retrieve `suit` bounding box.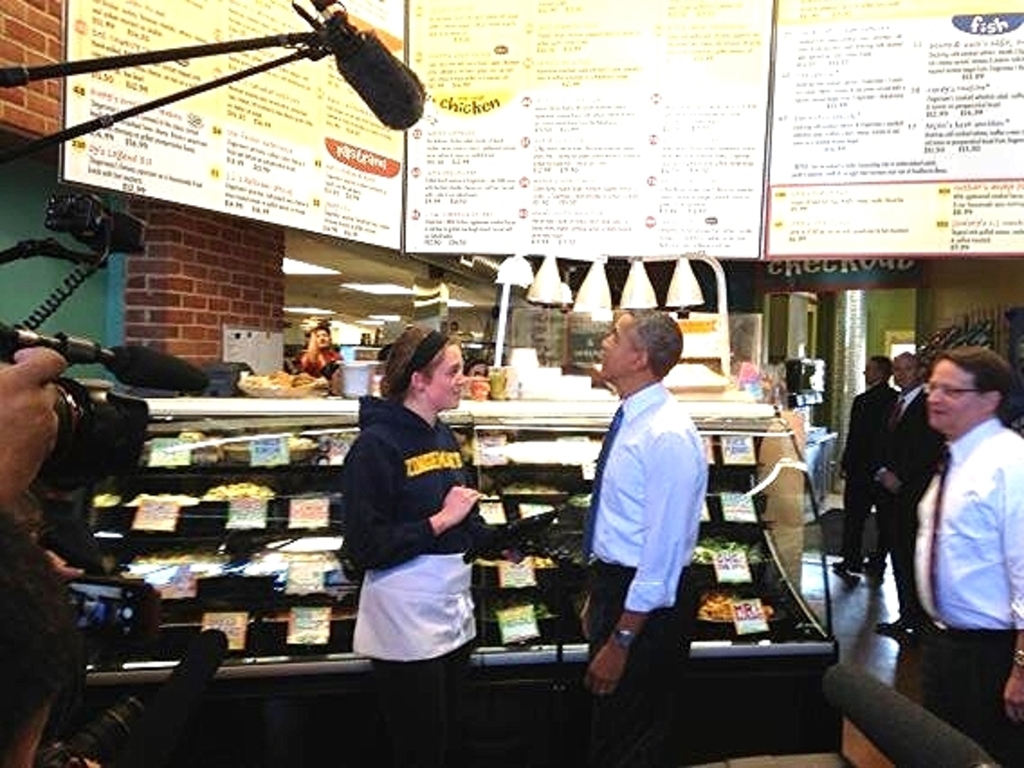
Bounding box: 838,386,903,561.
